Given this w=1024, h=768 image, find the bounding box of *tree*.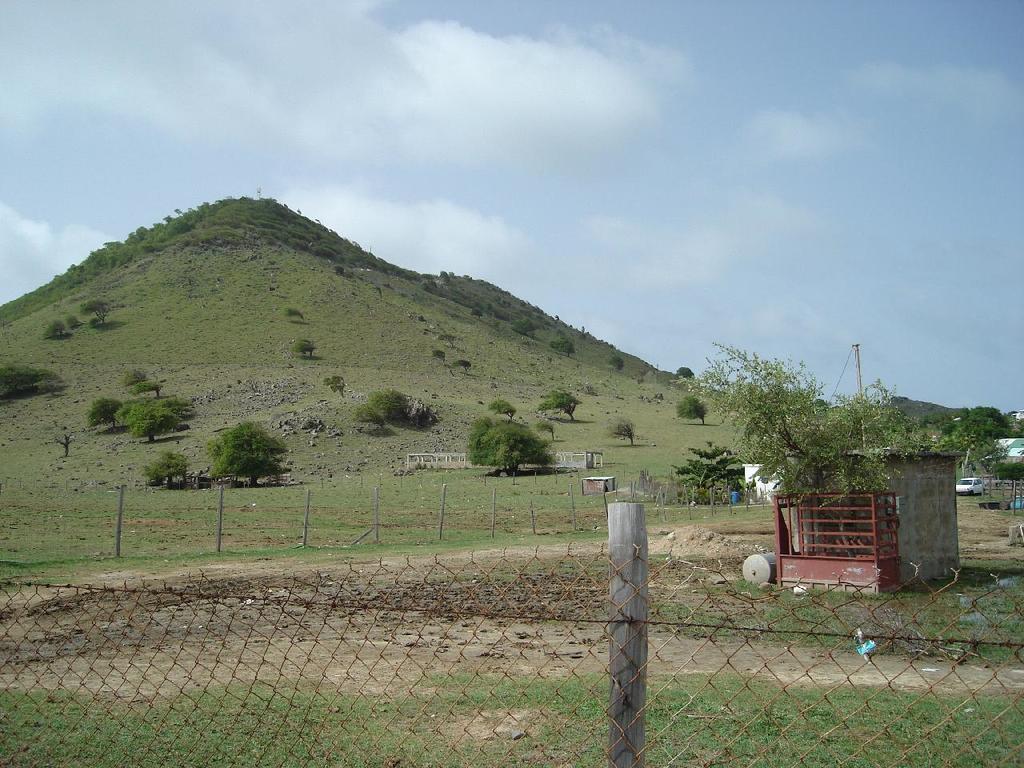
{"left": 44, "top": 320, "right": 64, "bottom": 336}.
